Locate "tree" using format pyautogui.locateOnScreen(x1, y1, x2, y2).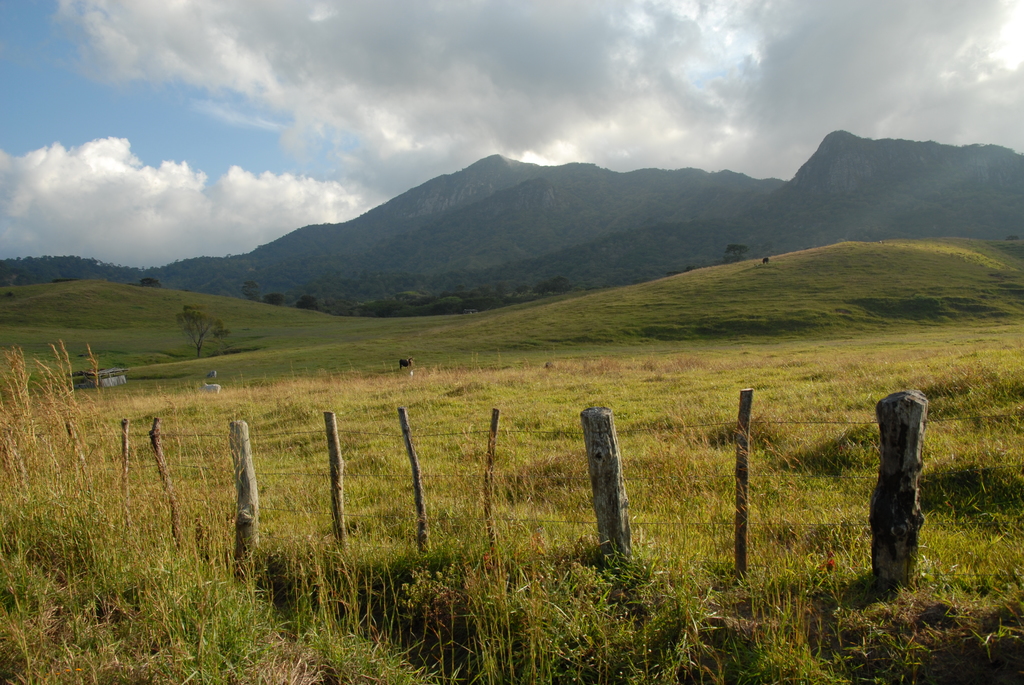
pyautogui.locateOnScreen(295, 291, 317, 307).
